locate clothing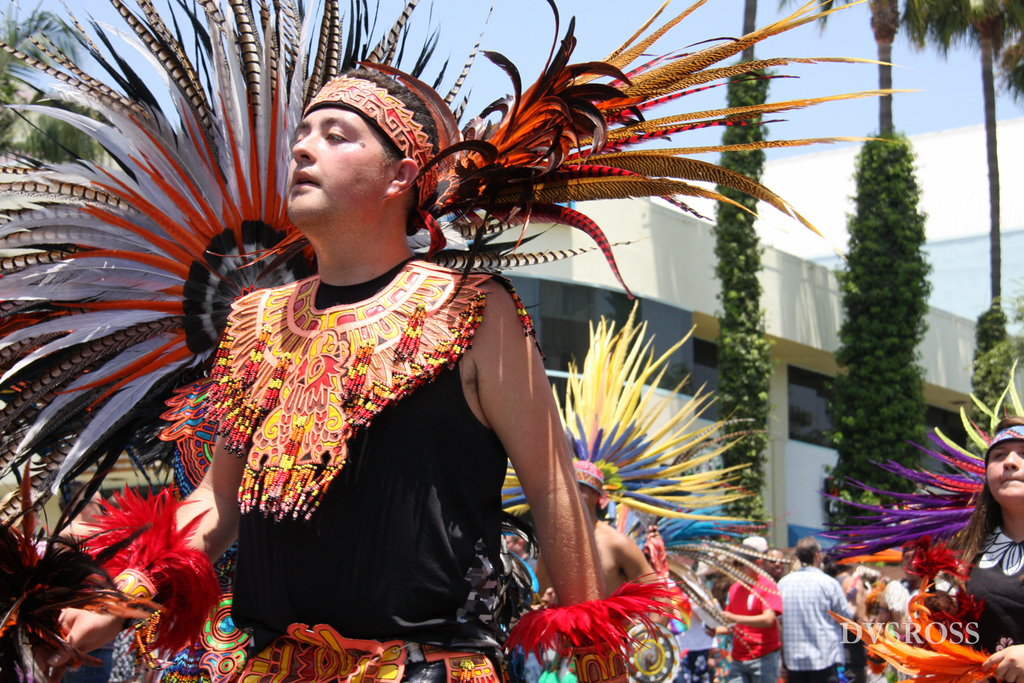
bbox=(721, 574, 786, 682)
